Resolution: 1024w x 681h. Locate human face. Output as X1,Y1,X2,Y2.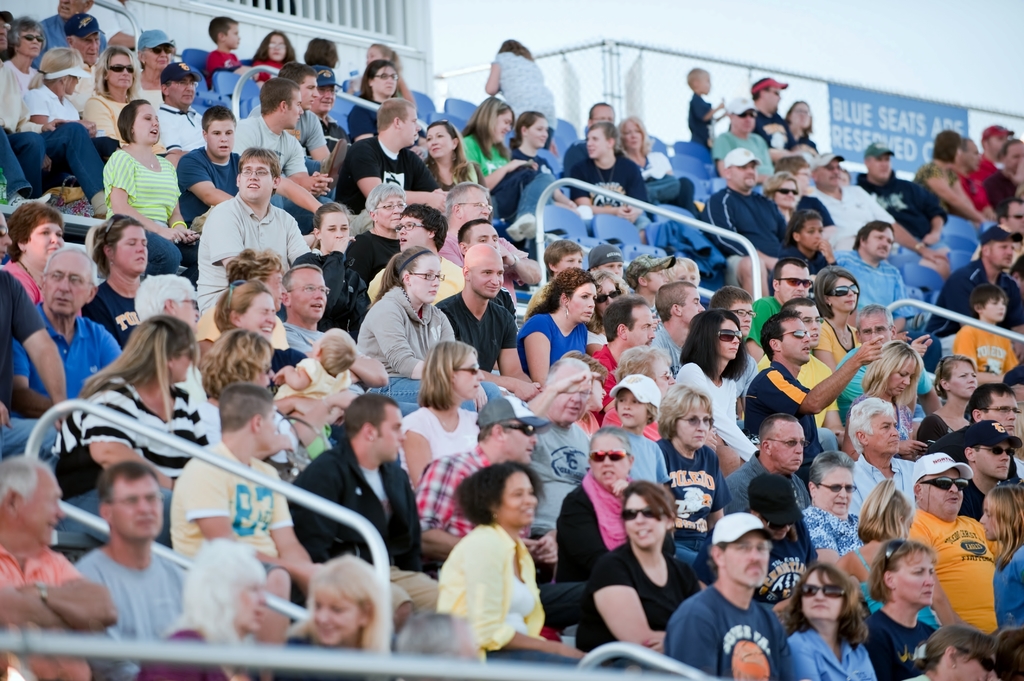
20,30,50,59.
